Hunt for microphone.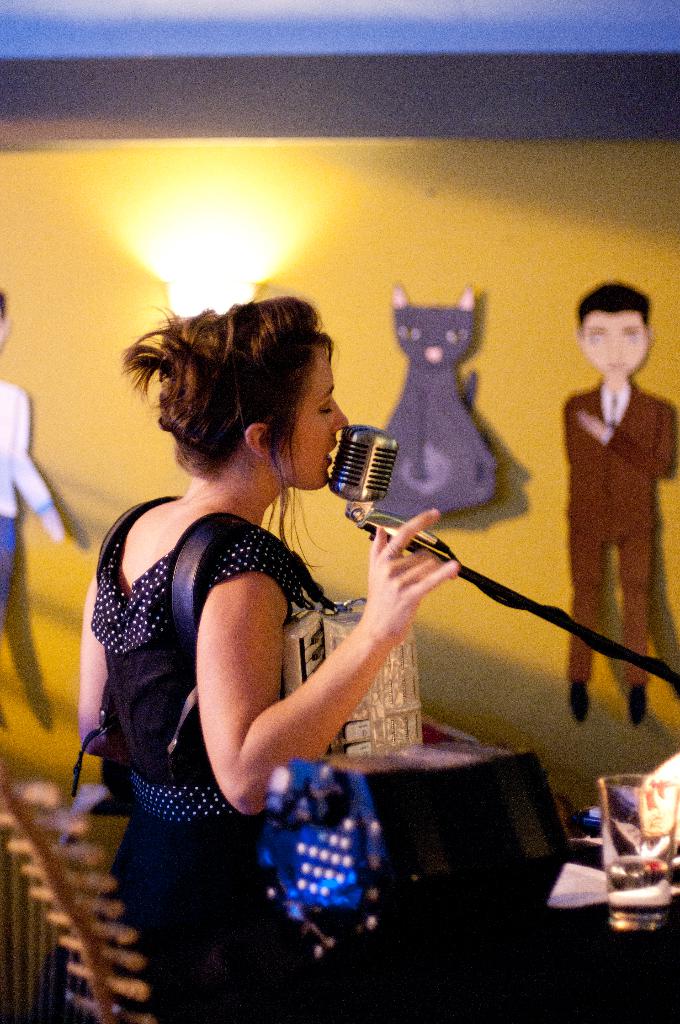
Hunted down at 327 423 421 524.
